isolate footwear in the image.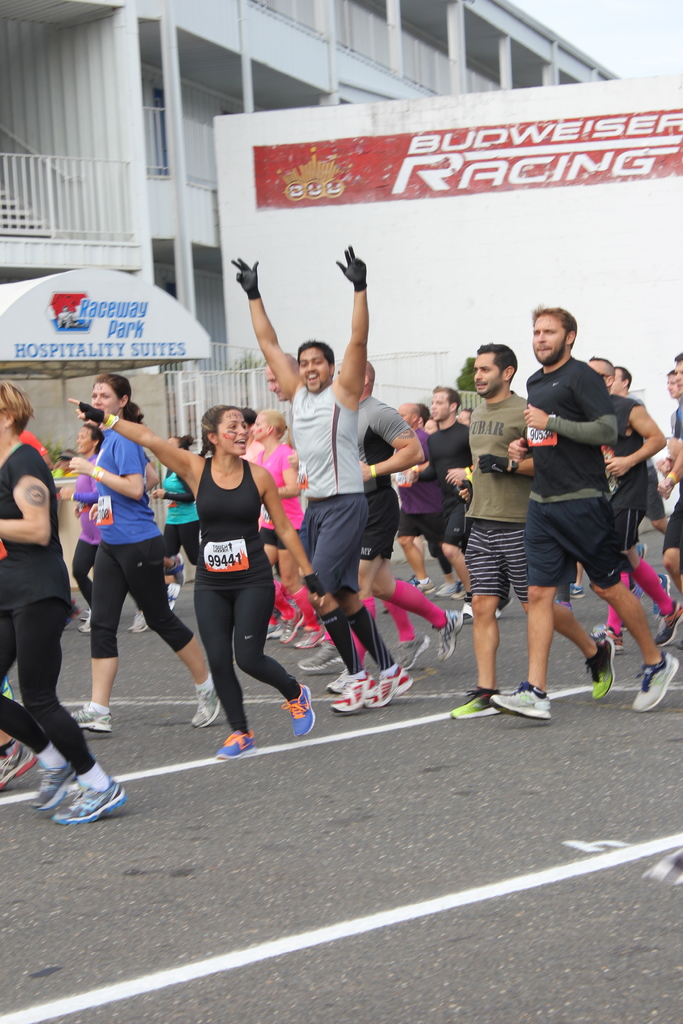
Isolated region: x1=131 y1=614 x2=148 y2=633.
